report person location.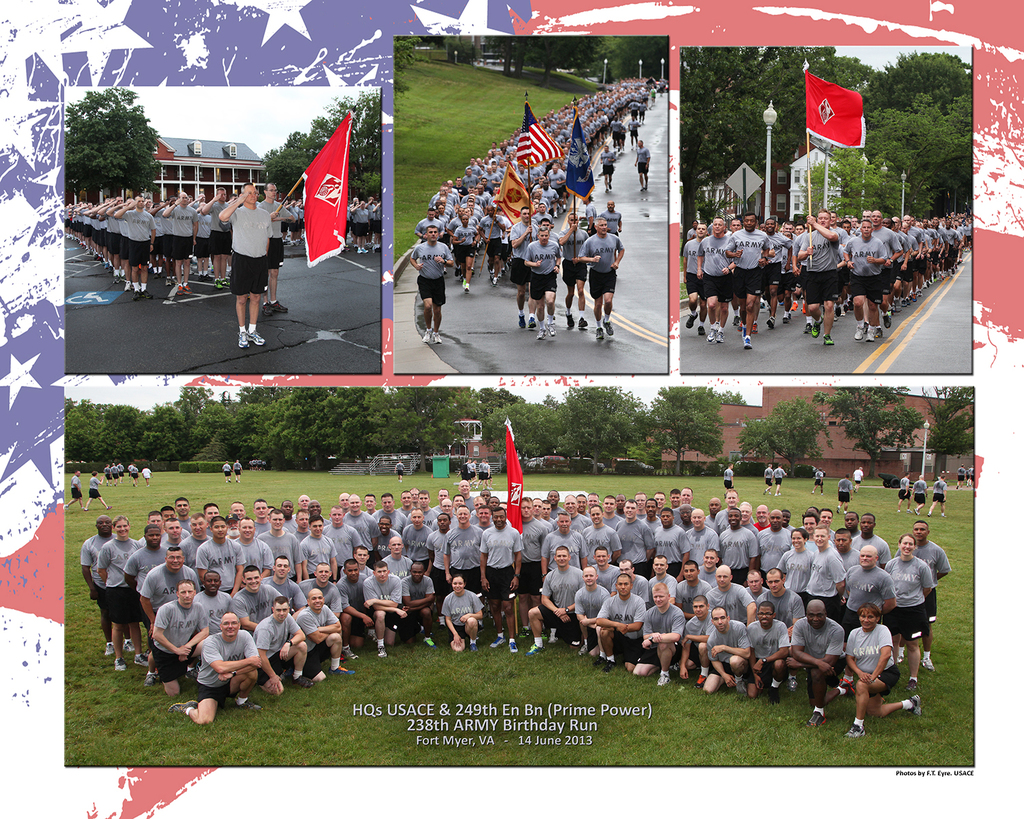
Report: Rect(704, 489, 745, 540).
